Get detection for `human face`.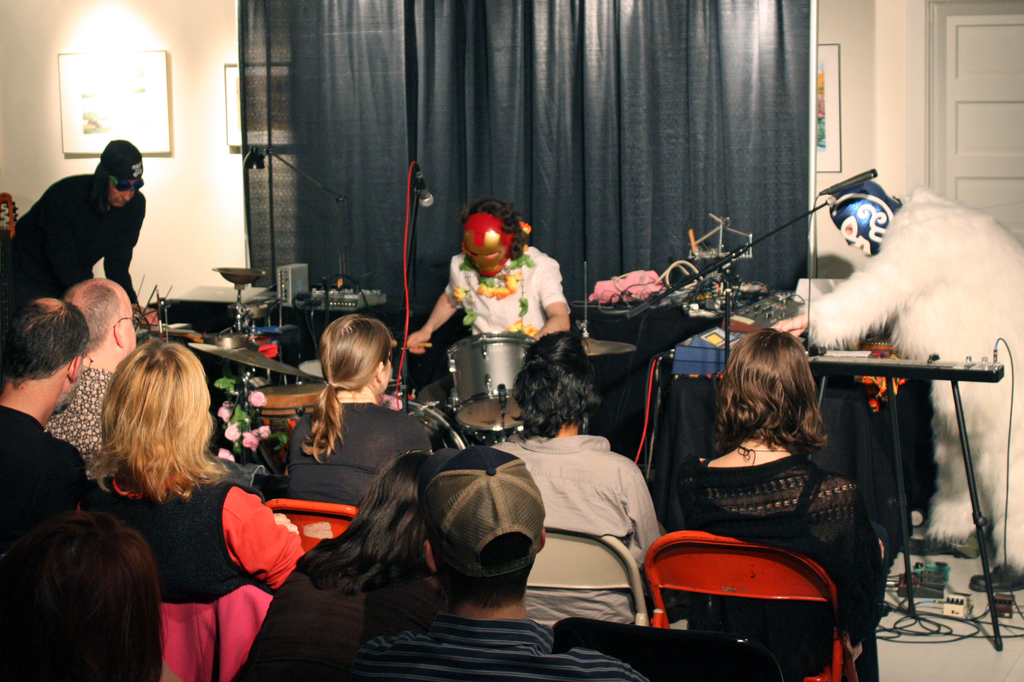
Detection: [112, 173, 138, 210].
